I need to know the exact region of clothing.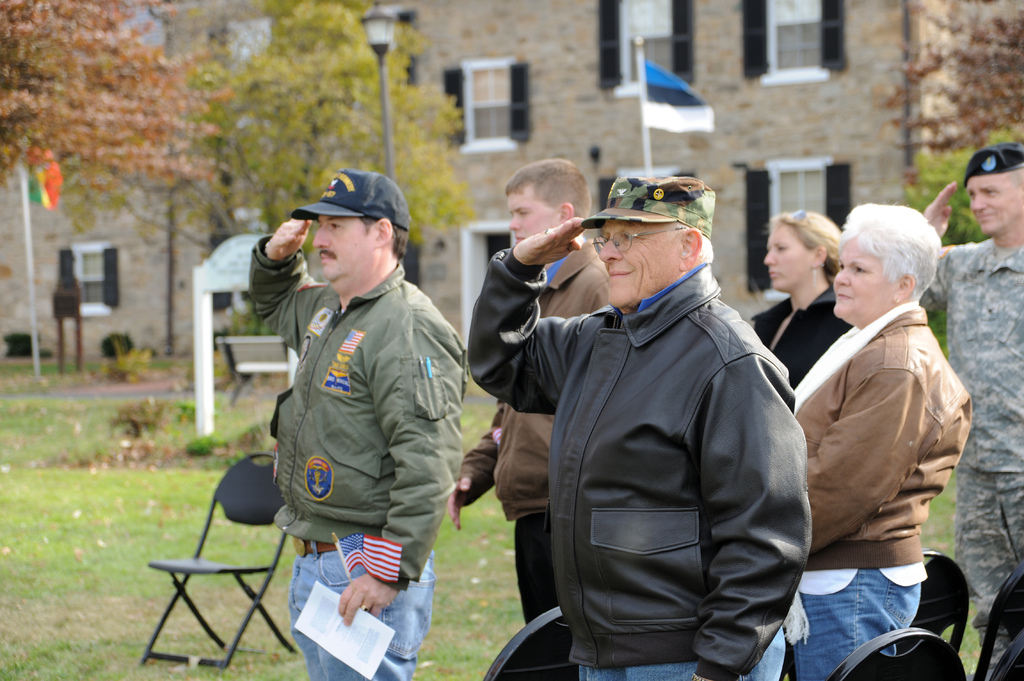
Region: locate(925, 232, 1023, 680).
